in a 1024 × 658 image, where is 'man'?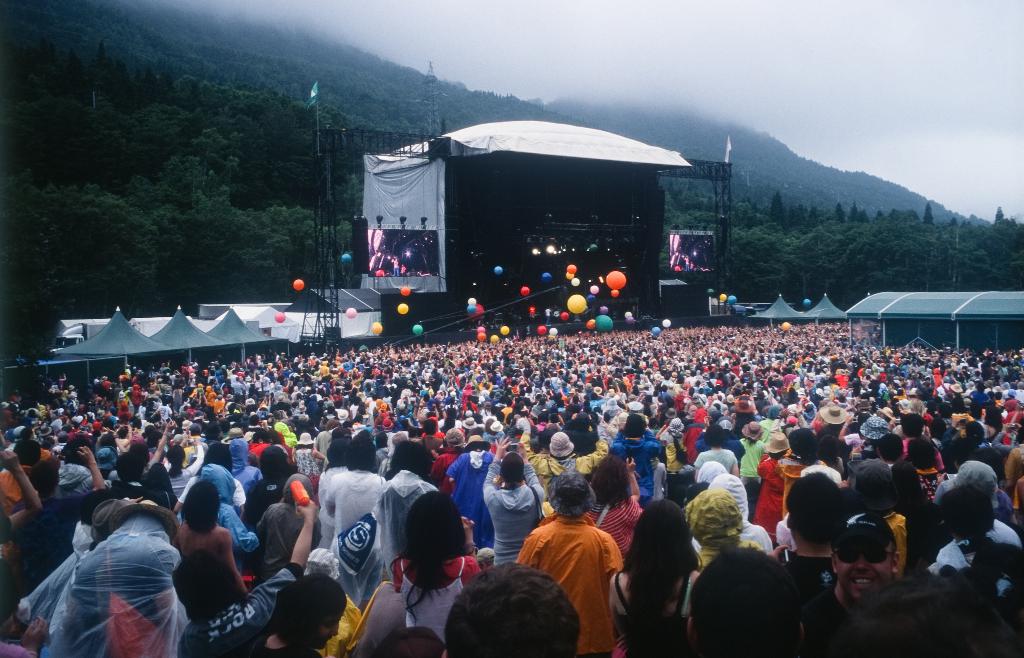
392 258 400 276.
